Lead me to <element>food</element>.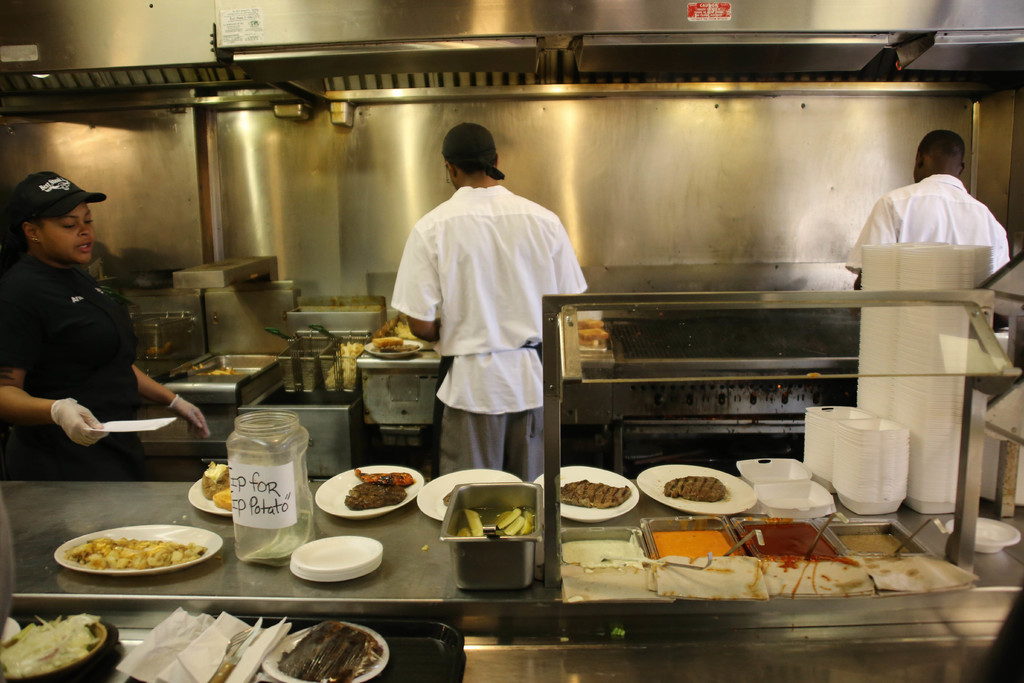
Lead to [left=559, top=477, right=631, bottom=508].
